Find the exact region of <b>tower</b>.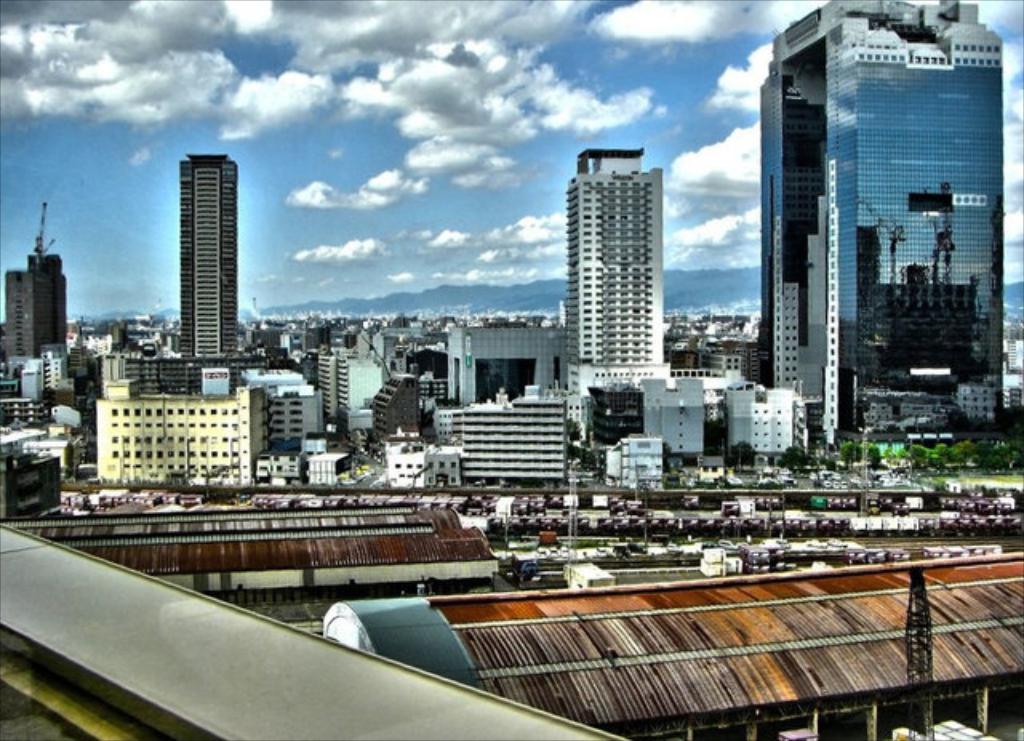
Exact region: select_region(642, 371, 715, 464).
